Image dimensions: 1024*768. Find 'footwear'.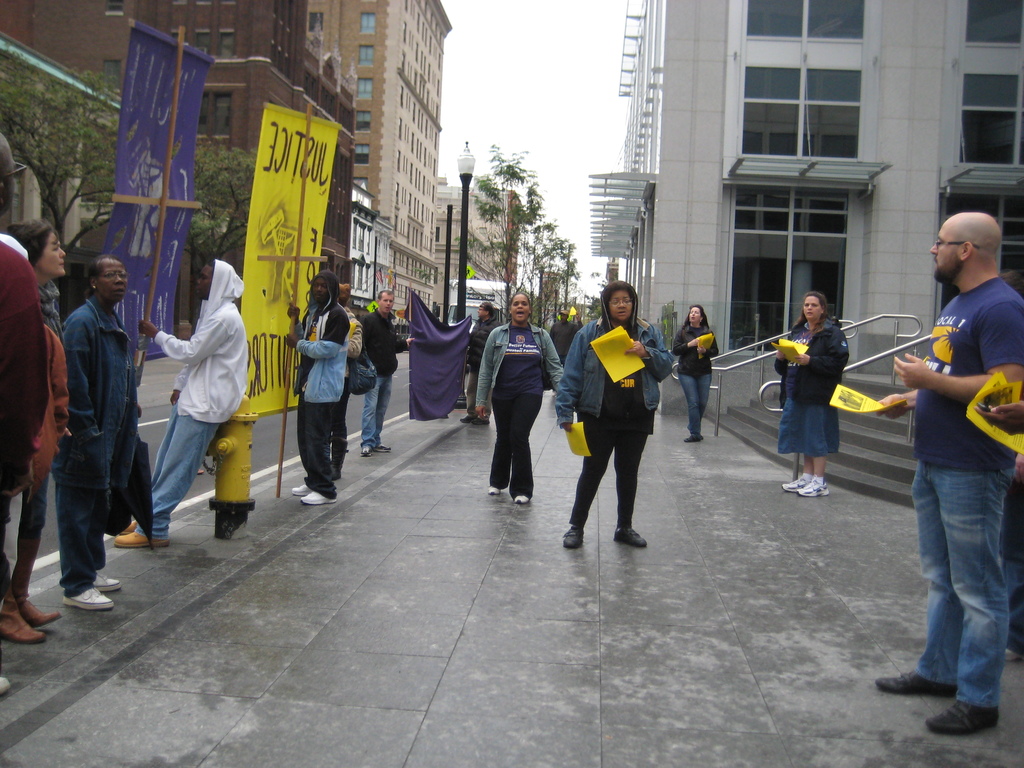
crop(518, 493, 529, 506).
